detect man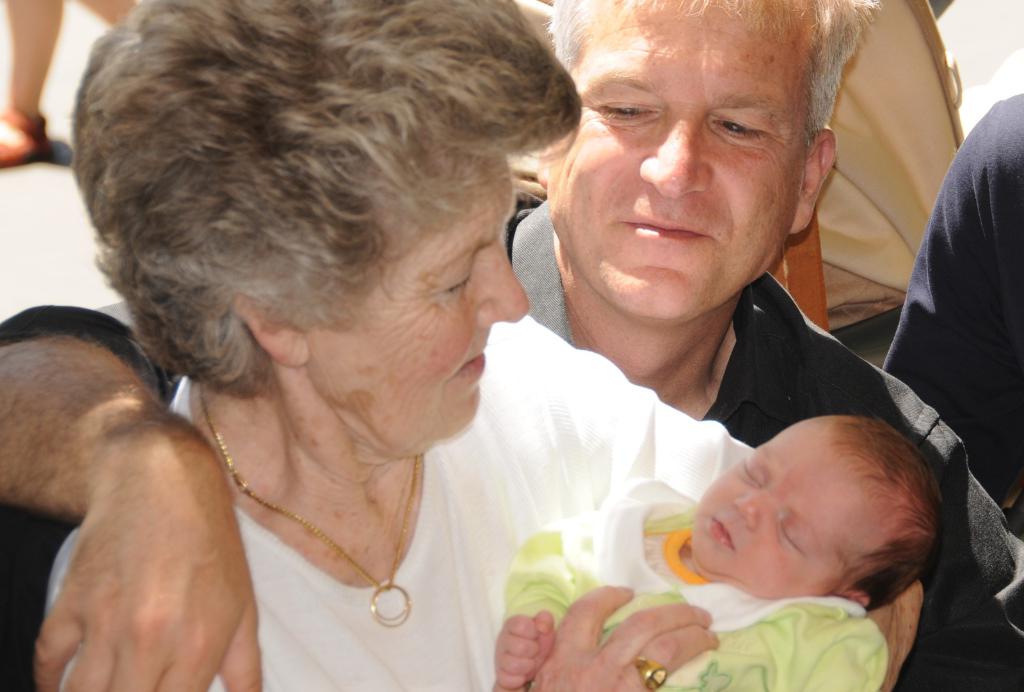
879:90:1023:553
